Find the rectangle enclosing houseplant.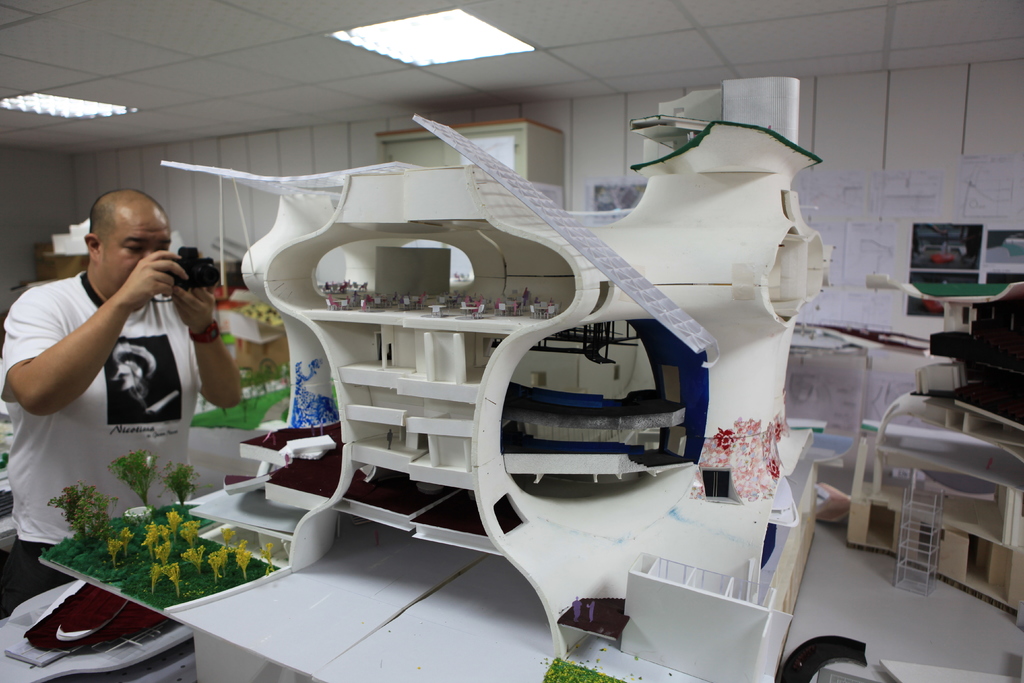
bbox=(55, 441, 268, 636).
